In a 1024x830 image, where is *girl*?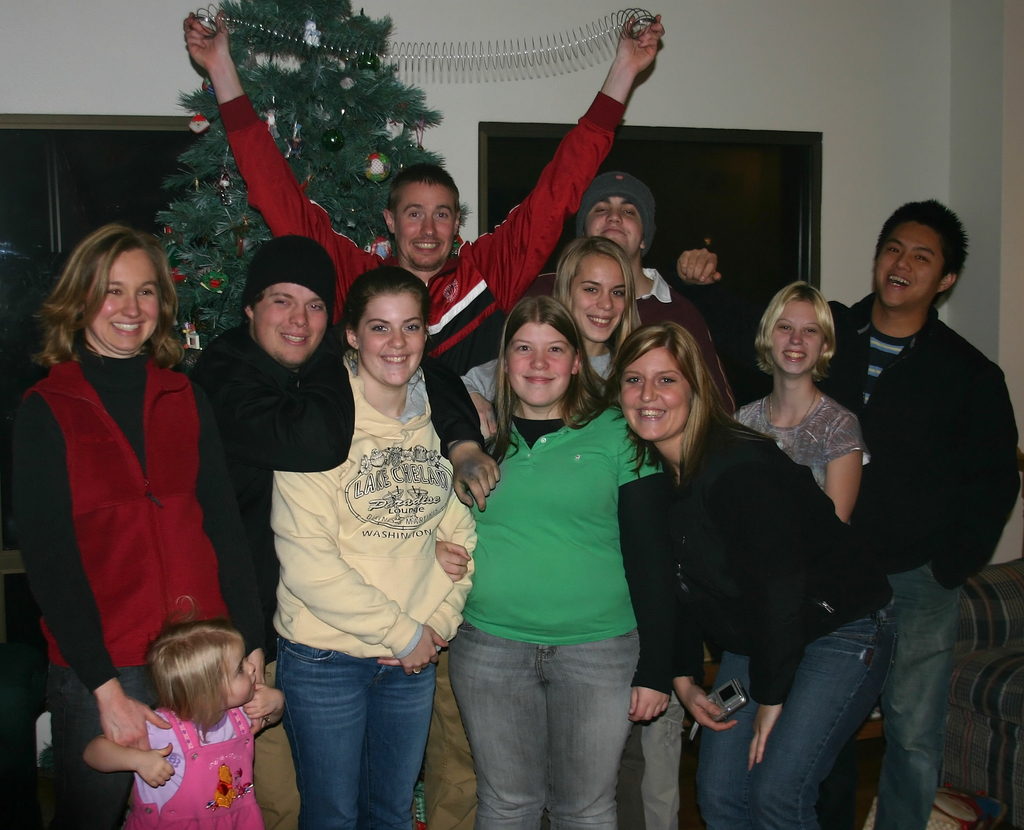
<box>84,621,285,829</box>.
